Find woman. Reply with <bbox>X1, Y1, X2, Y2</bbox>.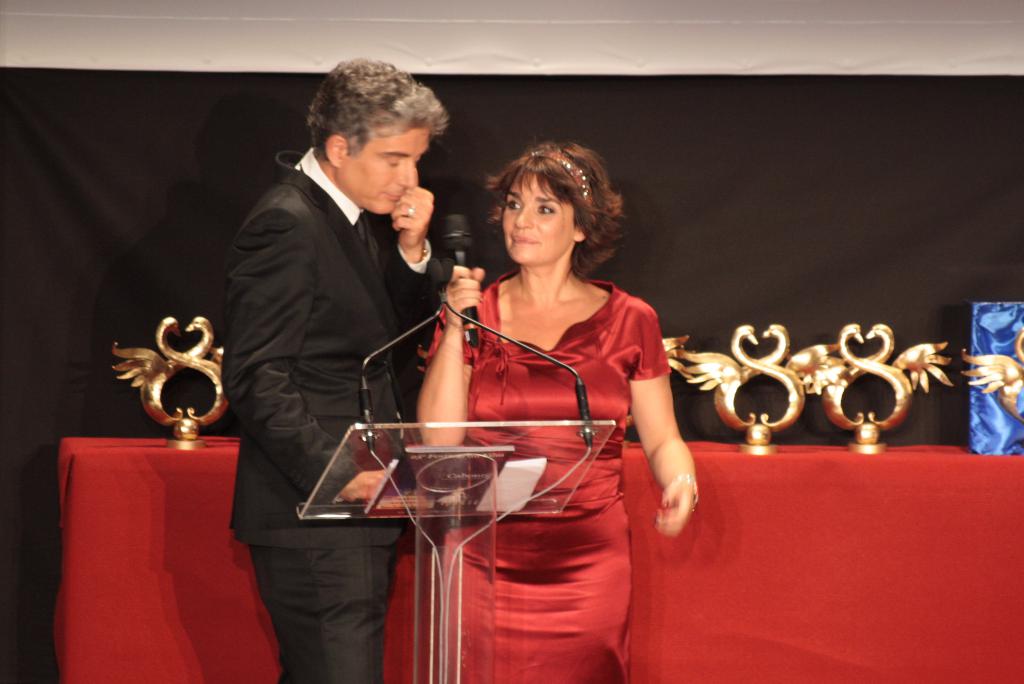
<bbox>410, 128, 680, 651</bbox>.
